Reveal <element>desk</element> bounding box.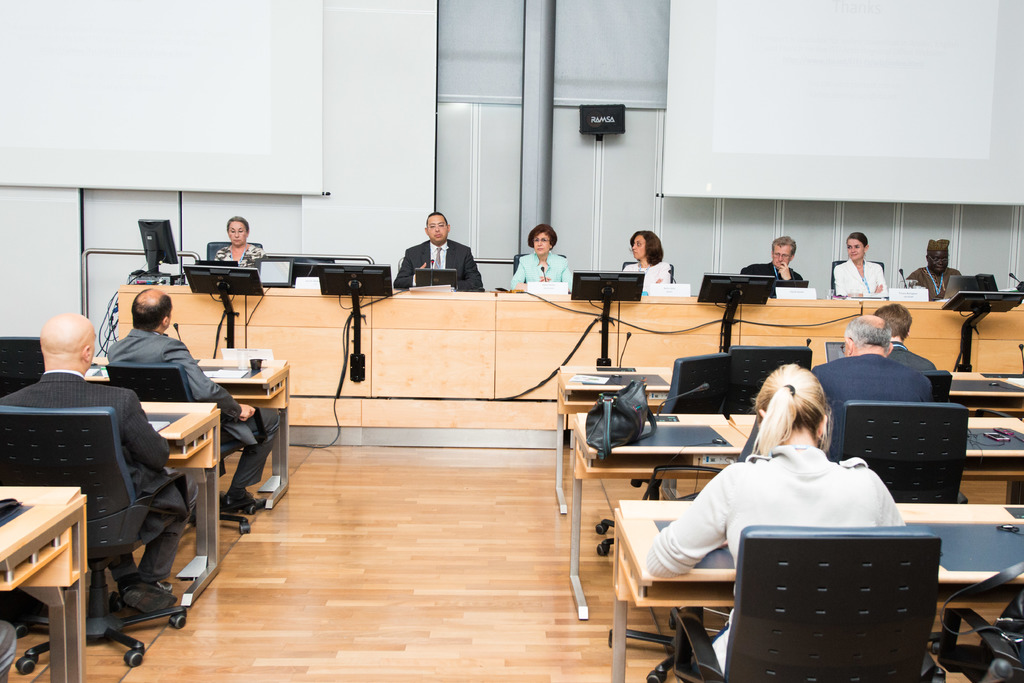
Revealed: [570,420,1023,622].
